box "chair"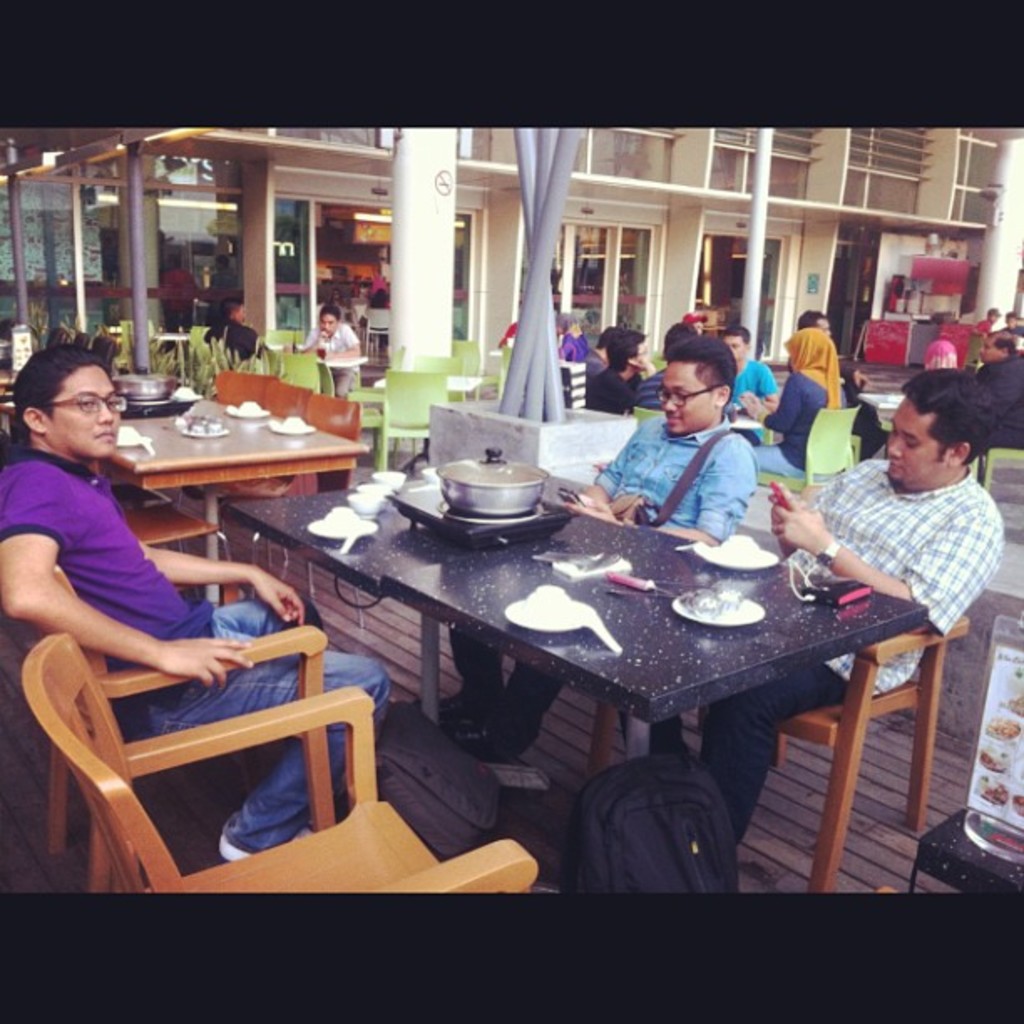
<box>28,567,328,853</box>
